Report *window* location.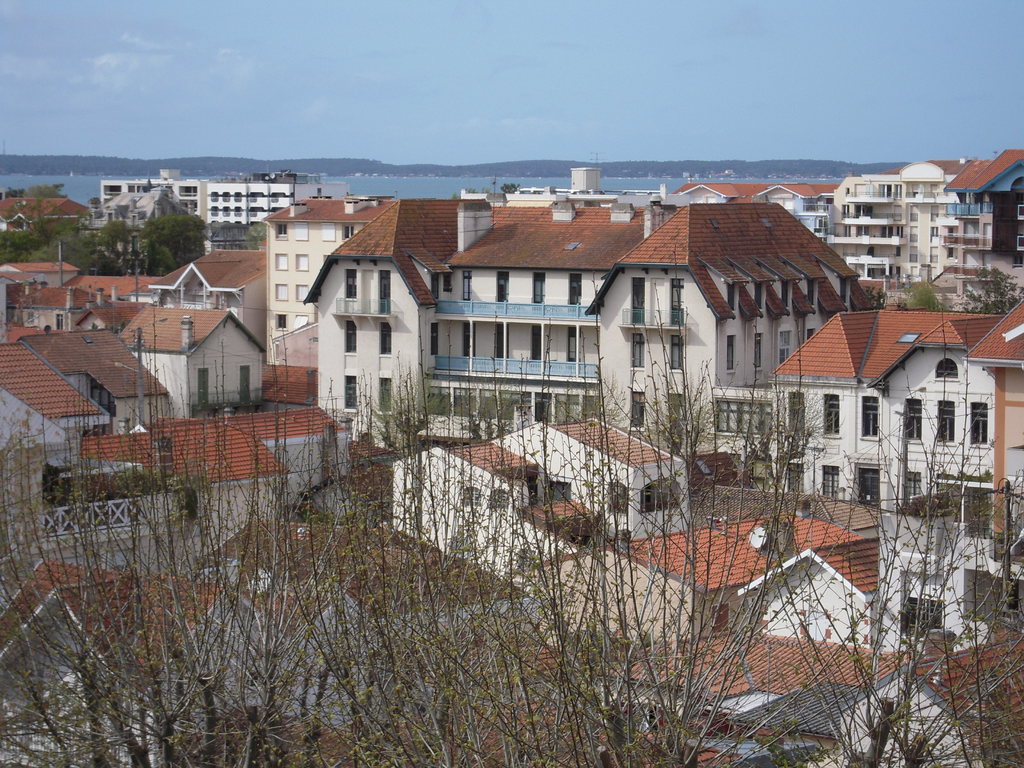
Report: x1=605 y1=480 x2=630 y2=513.
